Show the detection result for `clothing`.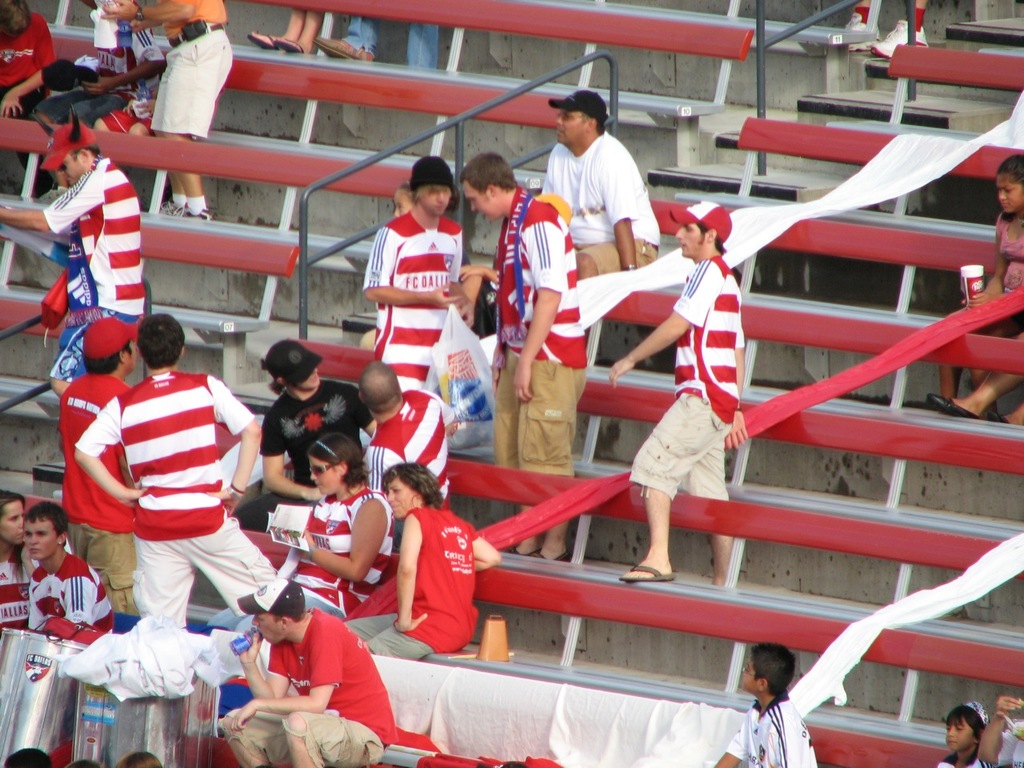
left=485, top=182, right=590, bottom=479.
